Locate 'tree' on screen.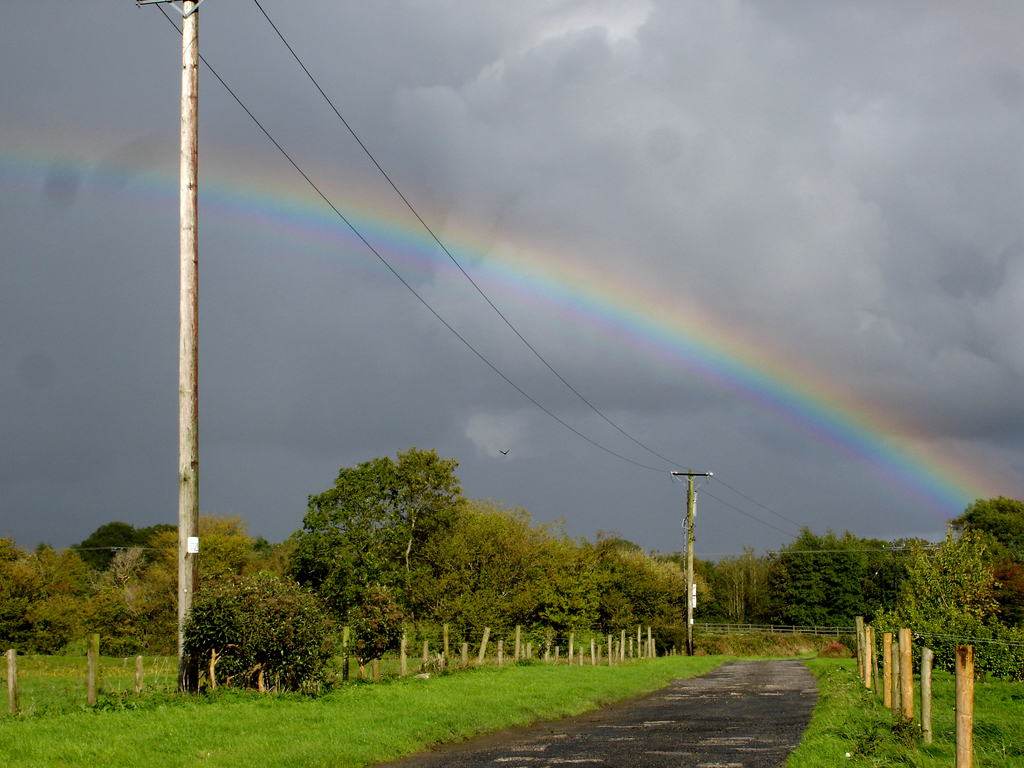
On screen at box=[948, 491, 1023, 627].
